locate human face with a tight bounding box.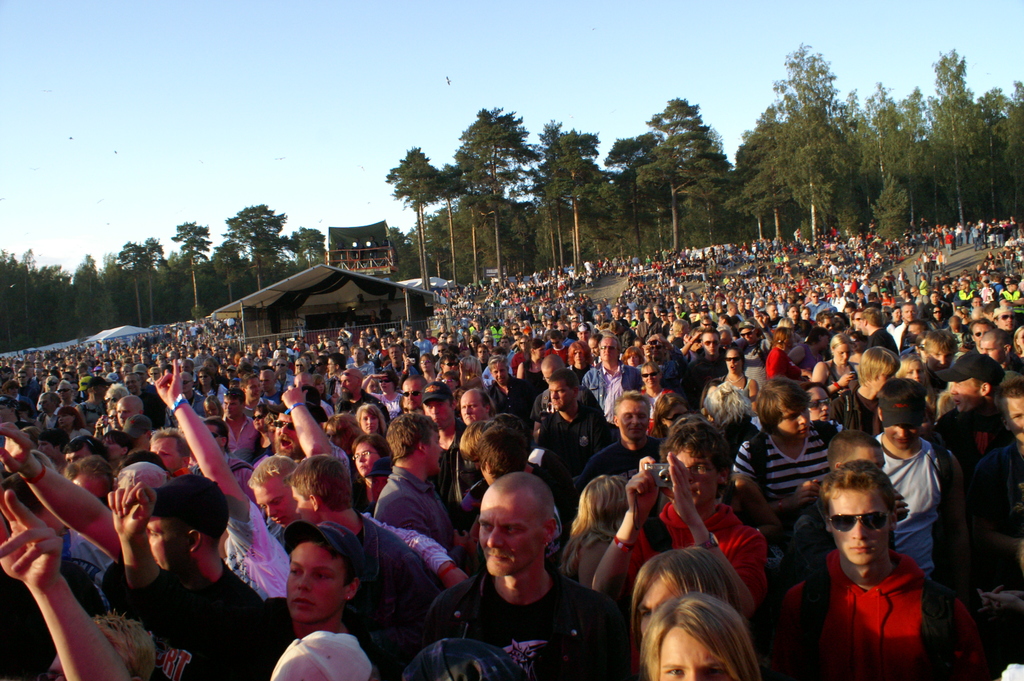
(left=476, top=339, right=488, bottom=342).
